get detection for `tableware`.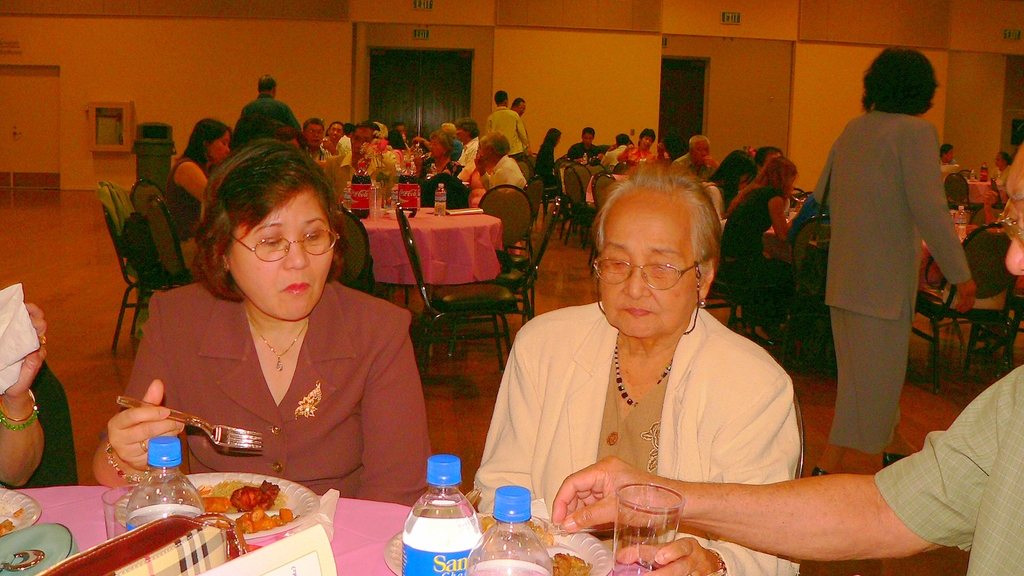
Detection: box=[102, 484, 138, 540].
